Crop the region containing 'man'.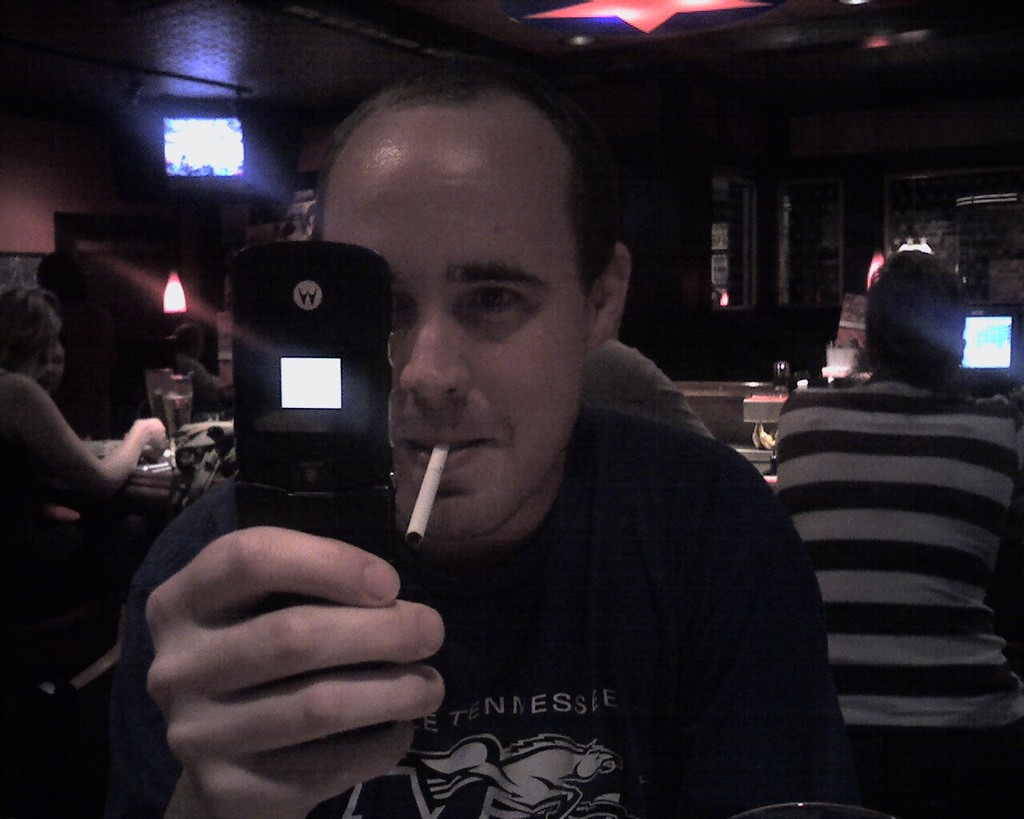
Crop region: <region>110, 62, 850, 818</region>.
